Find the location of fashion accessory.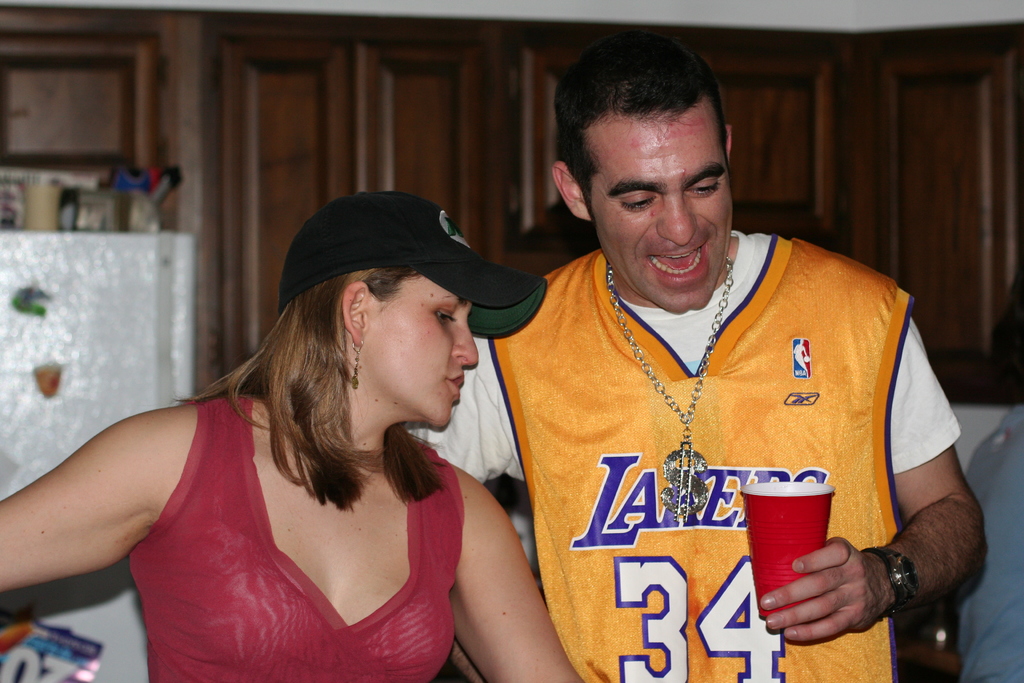
Location: x1=348 y1=339 x2=364 y2=391.
